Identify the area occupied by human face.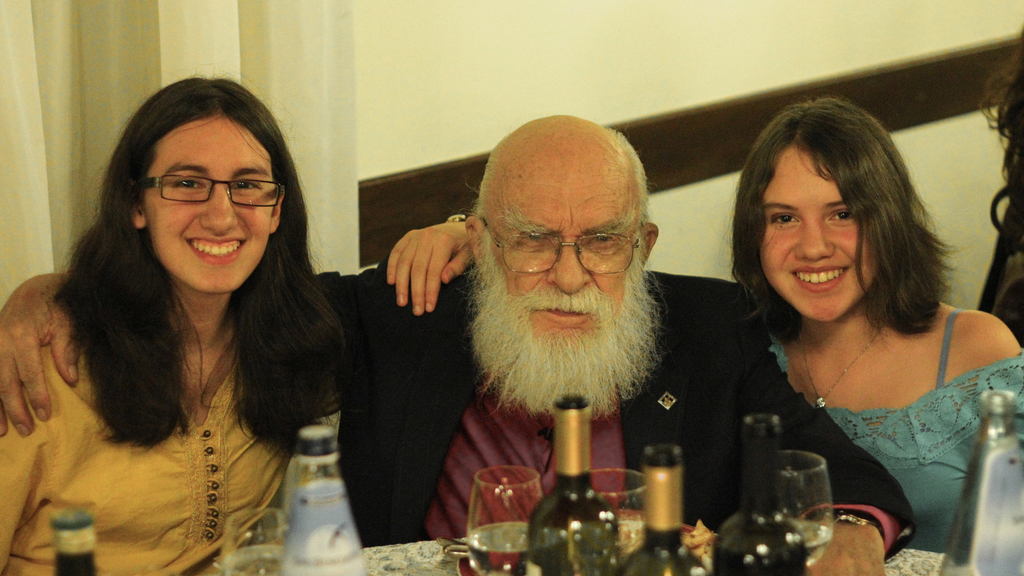
Area: locate(495, 187, 637, 346).
